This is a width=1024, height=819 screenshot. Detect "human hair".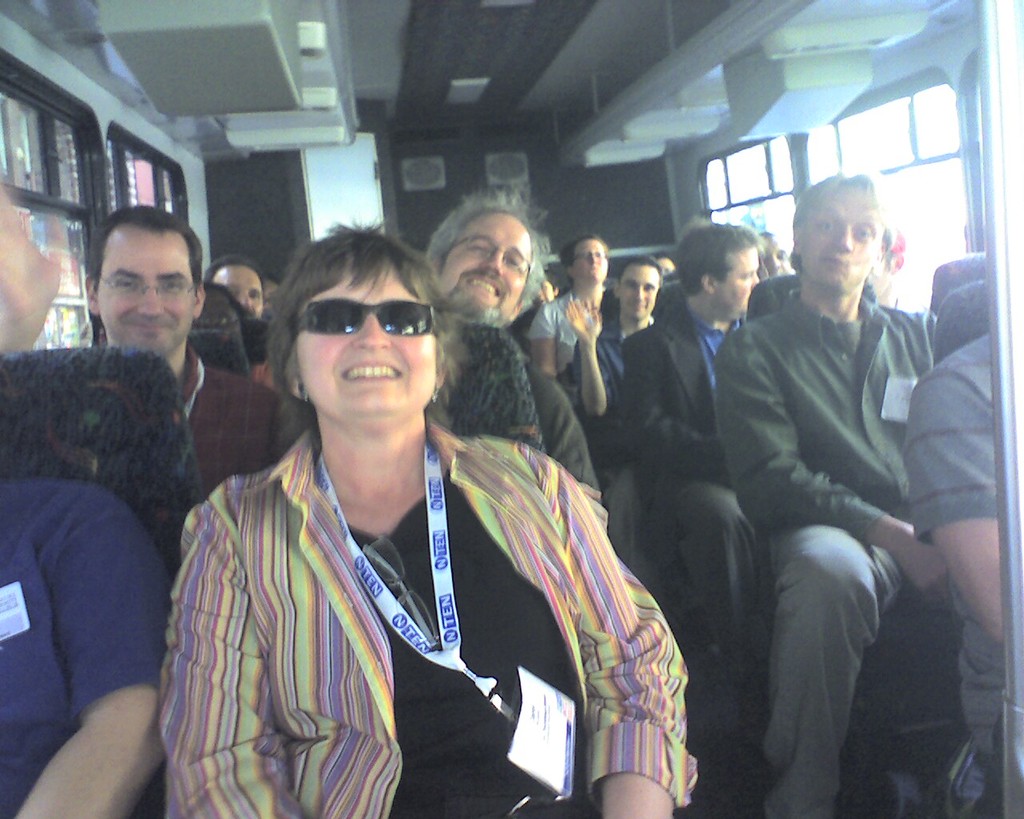
bbox=[260, 222, 445, 409].
